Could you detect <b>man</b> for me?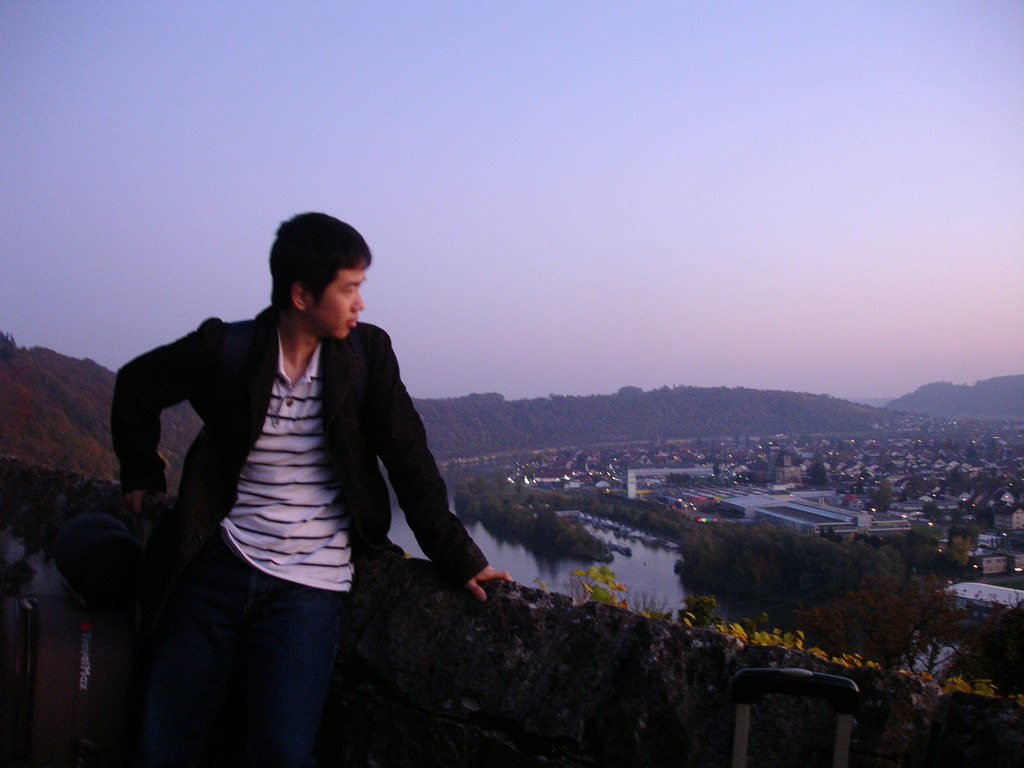
Detection result: crop(95, 167, 512, 762).
